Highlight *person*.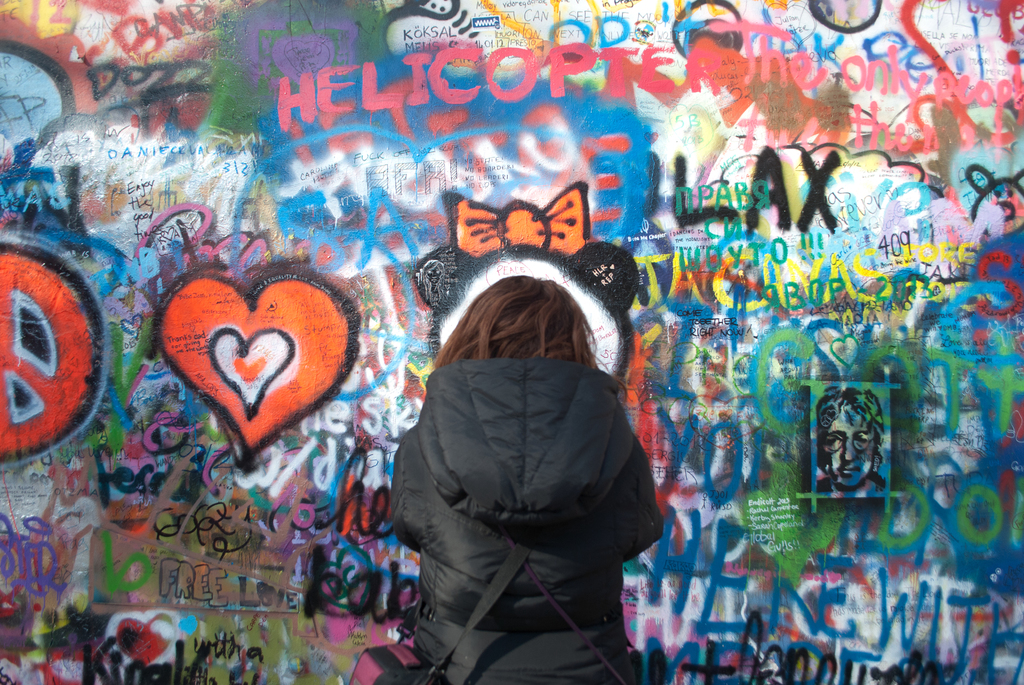
Highlighted region: [x1=812, y1=390, x2=885, y2=492].
